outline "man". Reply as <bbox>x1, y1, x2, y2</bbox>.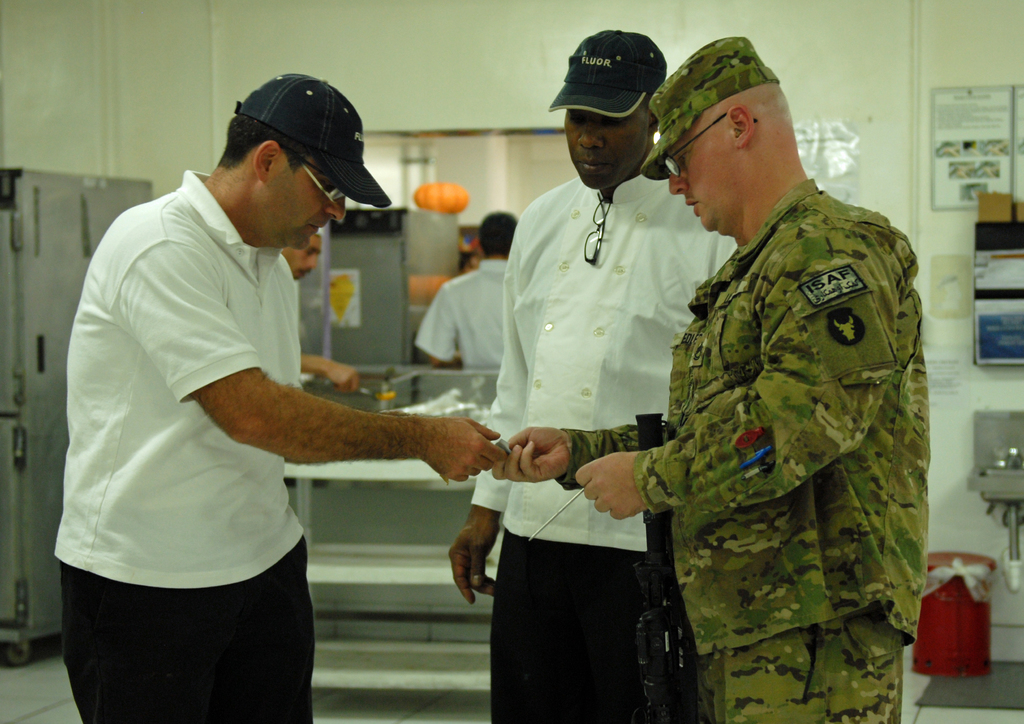
<bbox>490, 33, 929, 723</bbox>.
